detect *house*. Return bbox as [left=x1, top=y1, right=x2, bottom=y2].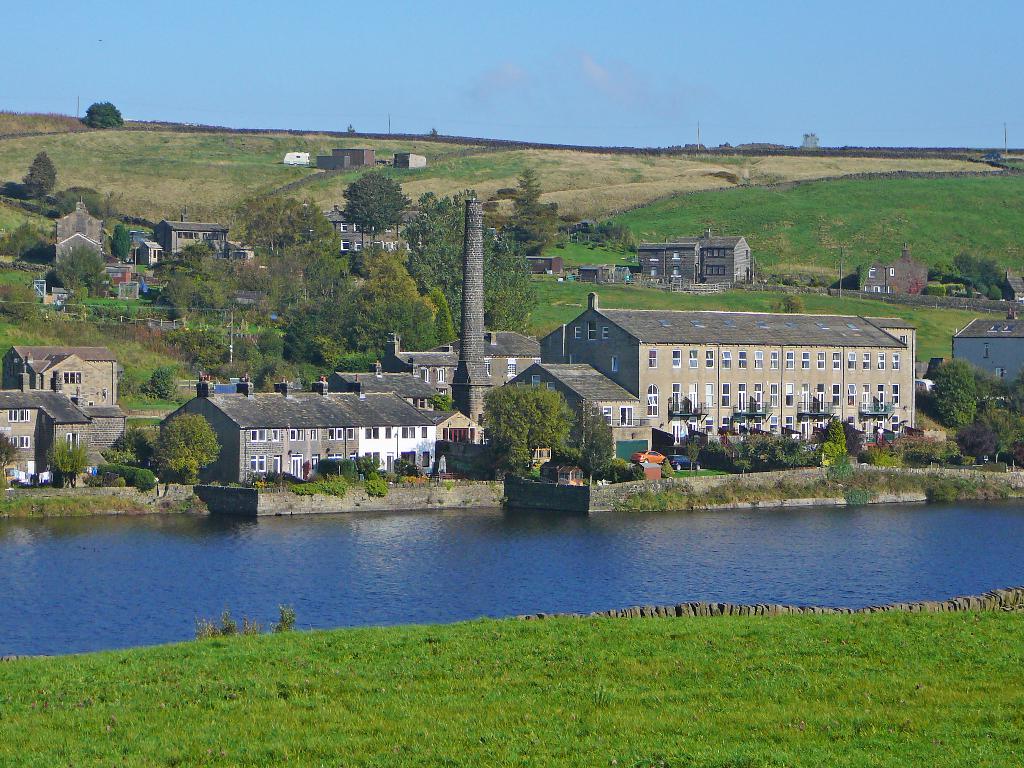
[left=229, top=233, right=257, bottom=270].
